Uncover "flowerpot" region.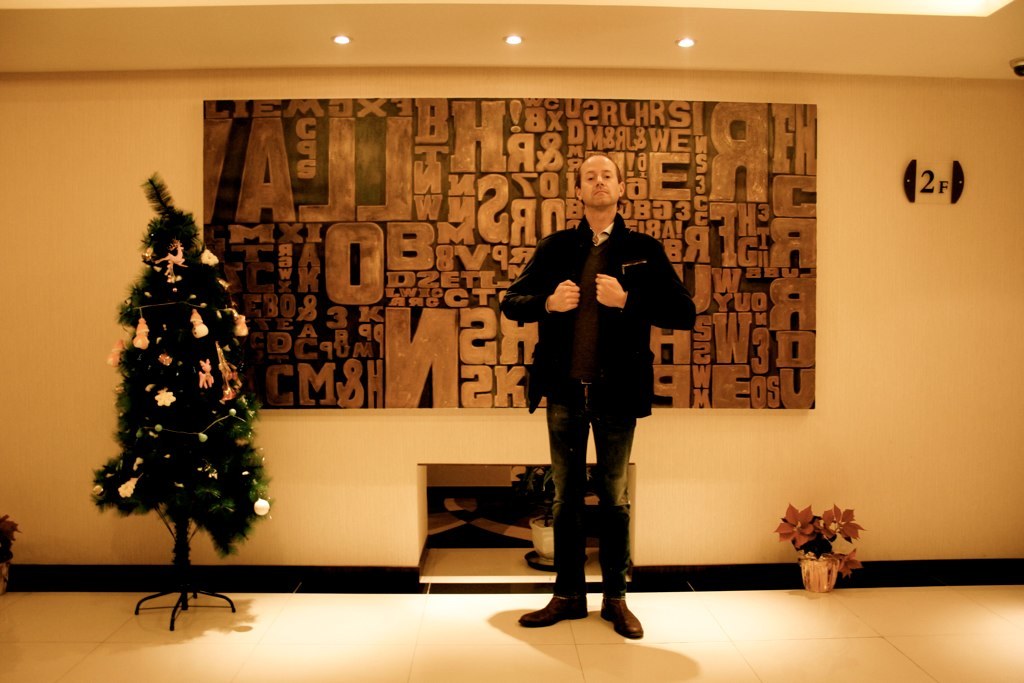
Uncovered: bbox(778, 507, 872, 587).
